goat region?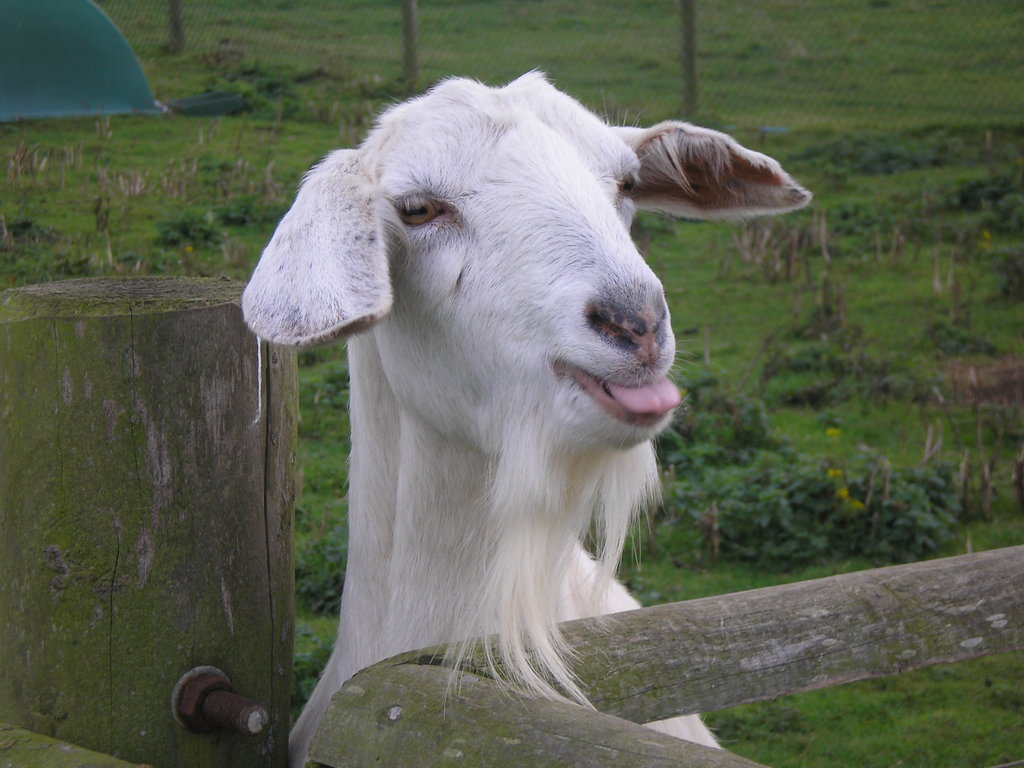
locate(243, 68, 812, 767)
